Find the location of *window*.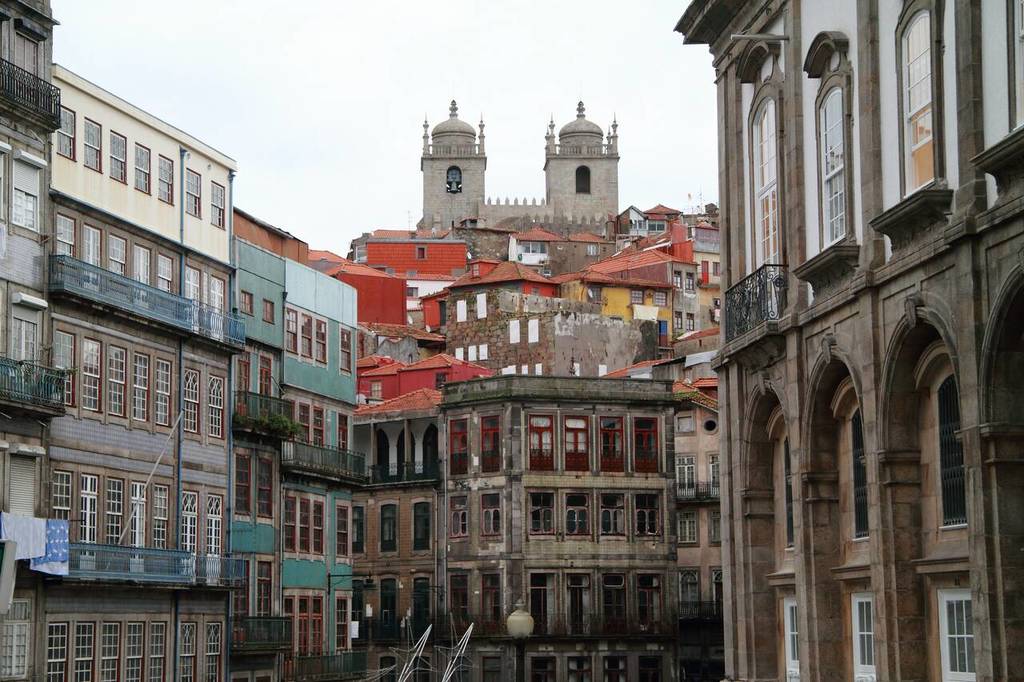
Location: [295,594,310,620].
